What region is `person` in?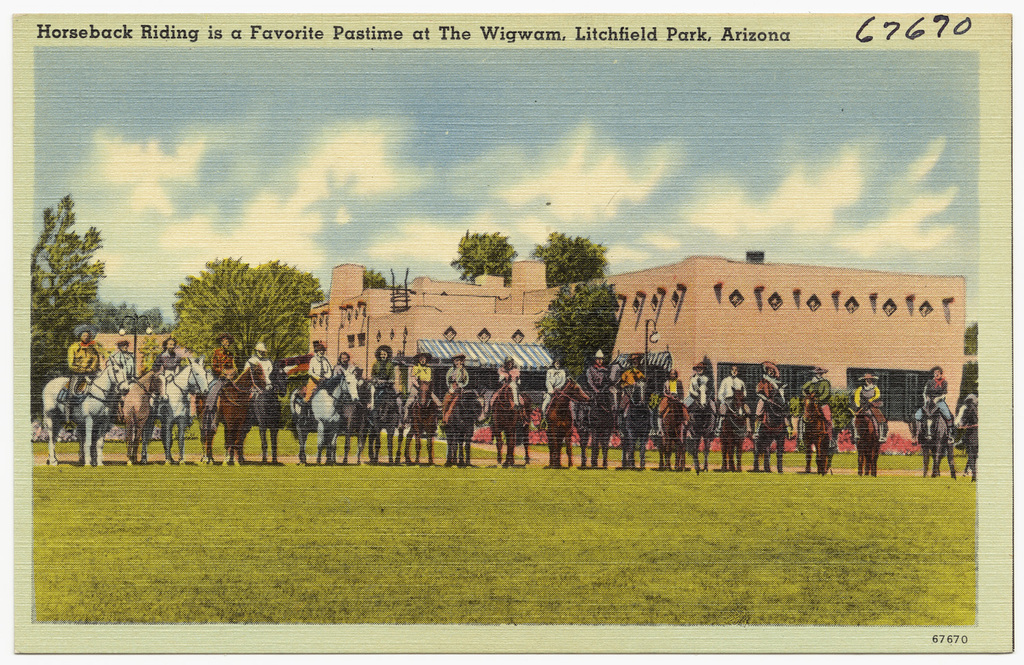
<box>715,366,758,440</box>.
